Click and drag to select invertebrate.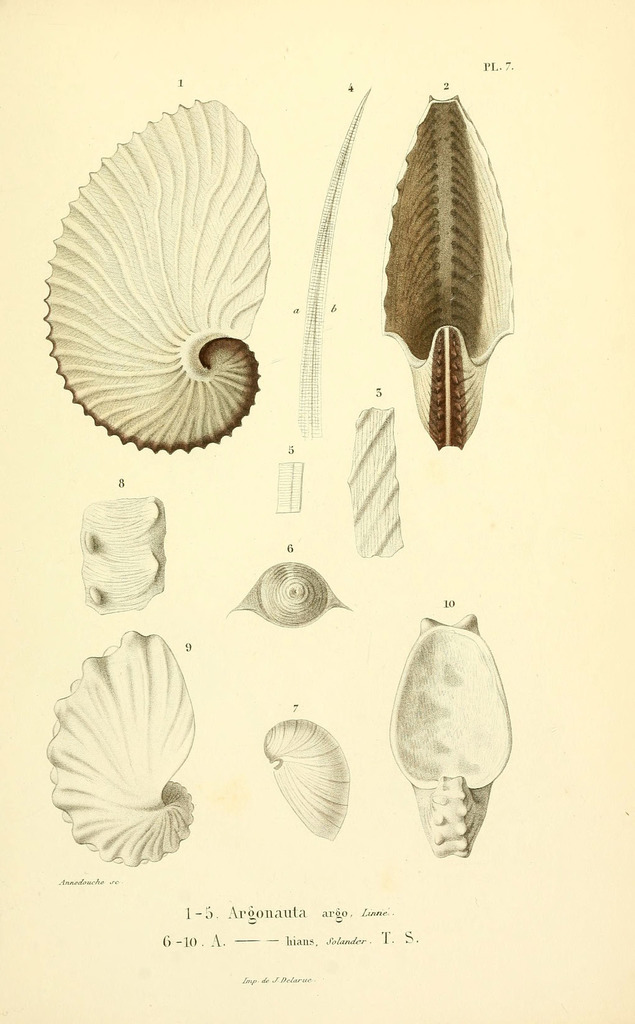
Selection: 40:627:191:869.
